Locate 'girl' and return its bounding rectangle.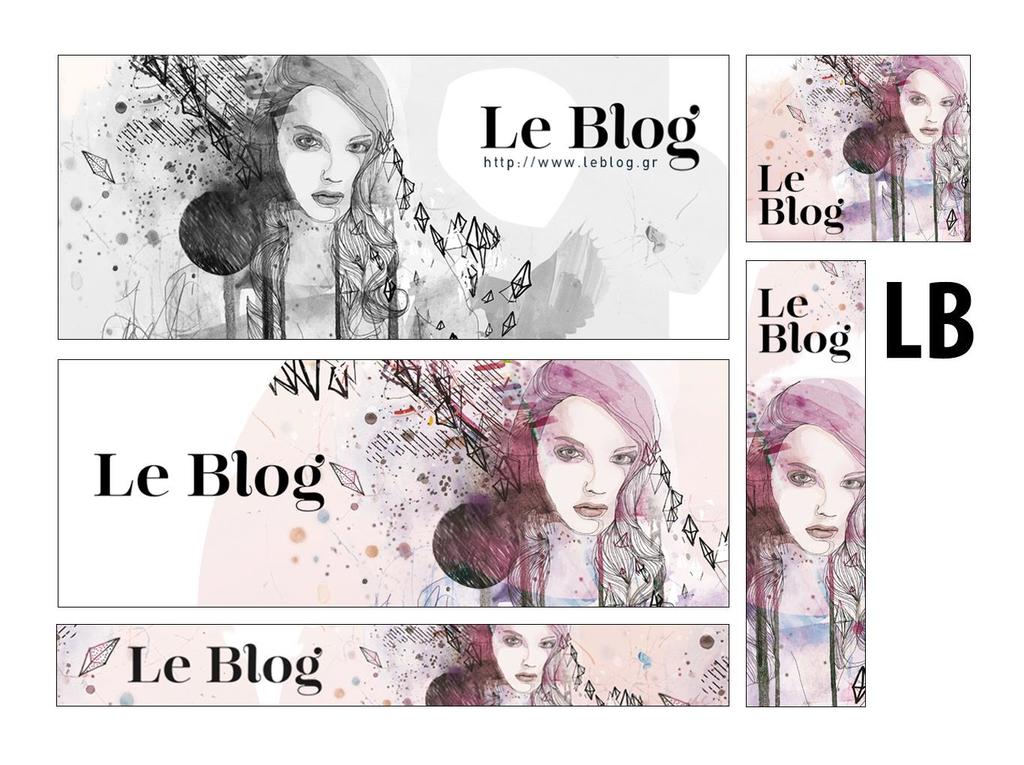
pyautogui.locateOnScreen(228, 53, 395, 340).
